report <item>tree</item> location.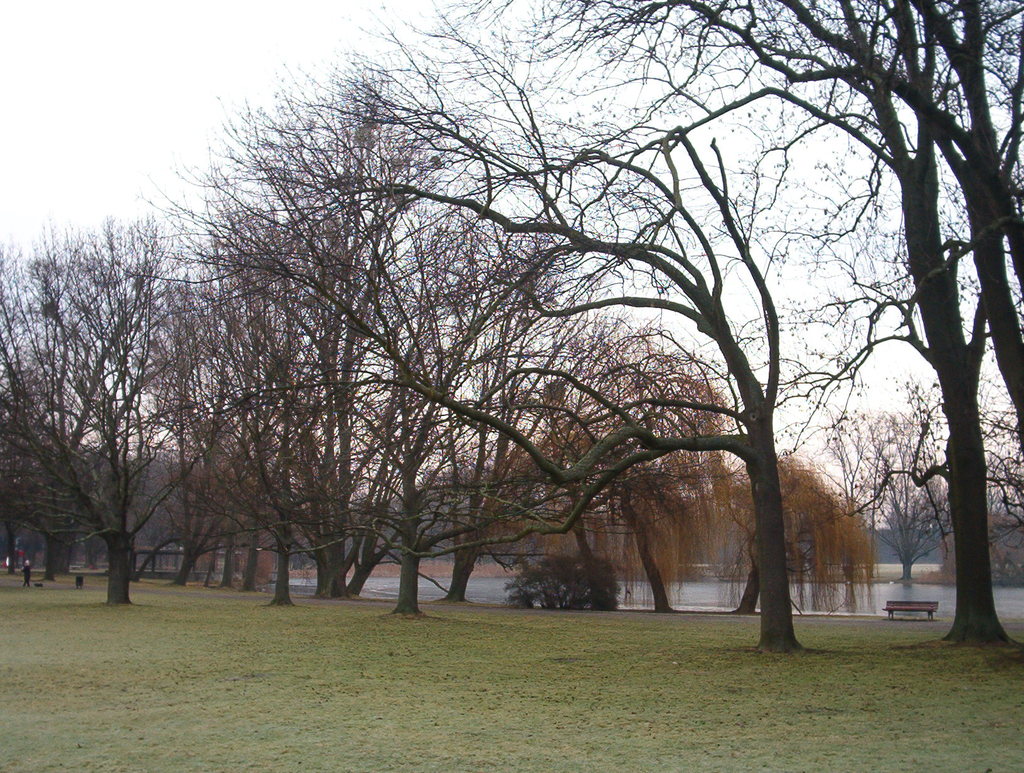
Report: {"x1": 843, "y1": 377, "x2": 993, "y2": 578}.
